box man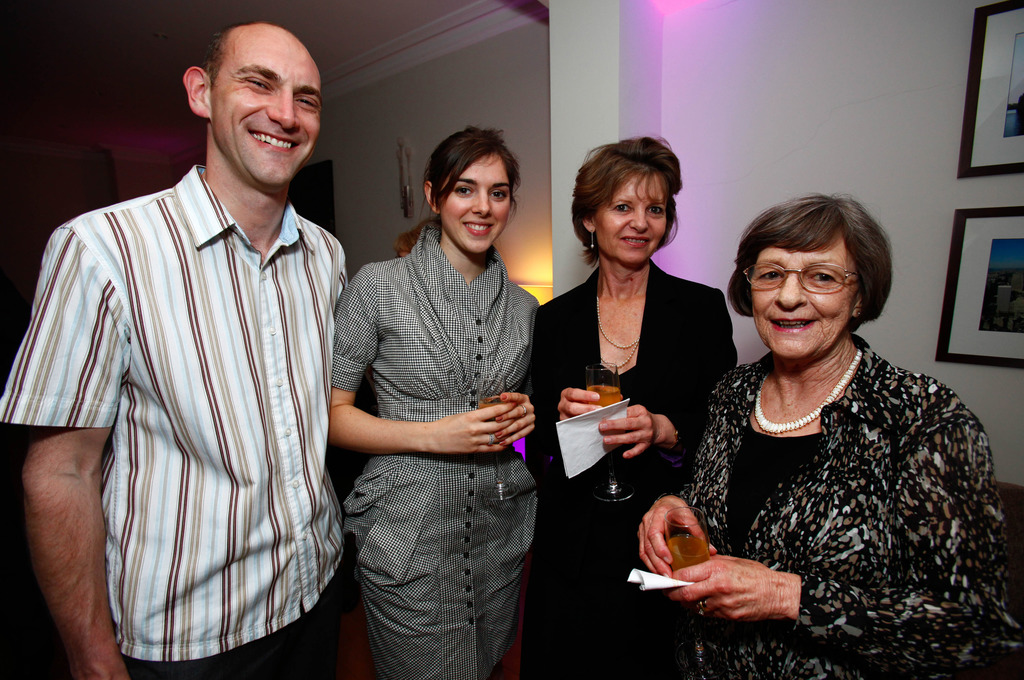
<box>0,21,353,679</box>
